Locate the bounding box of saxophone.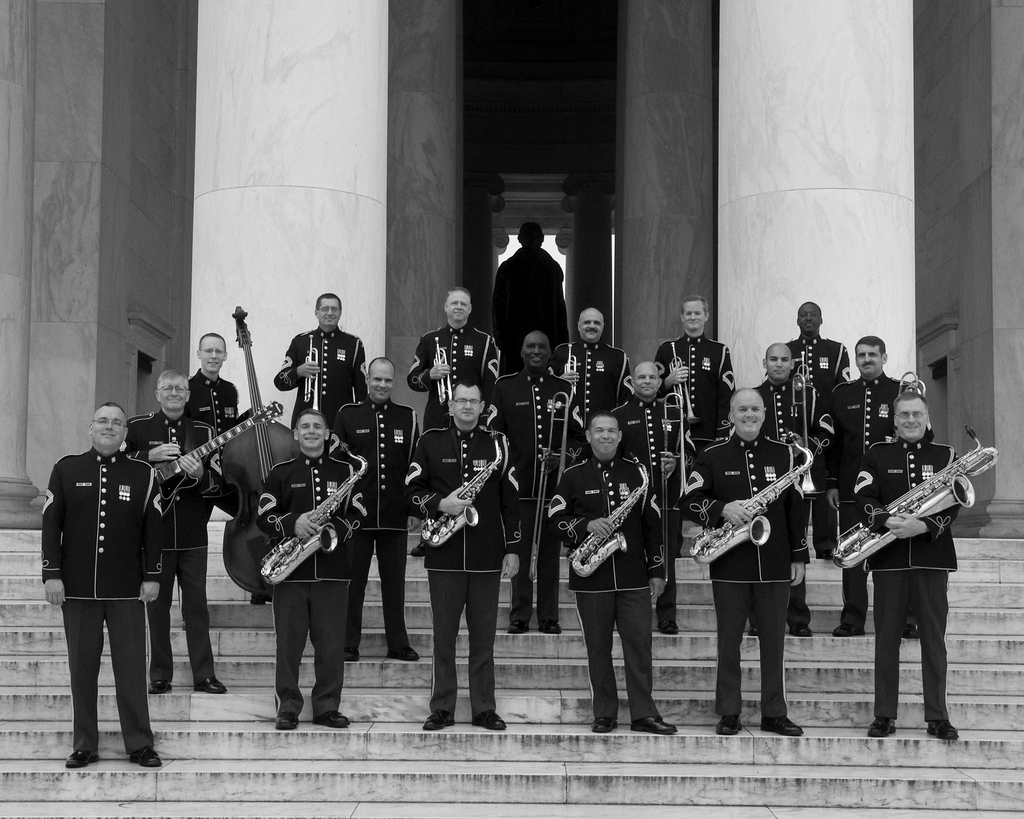
Bounding box: crop(828, 422, 1000, 571).
